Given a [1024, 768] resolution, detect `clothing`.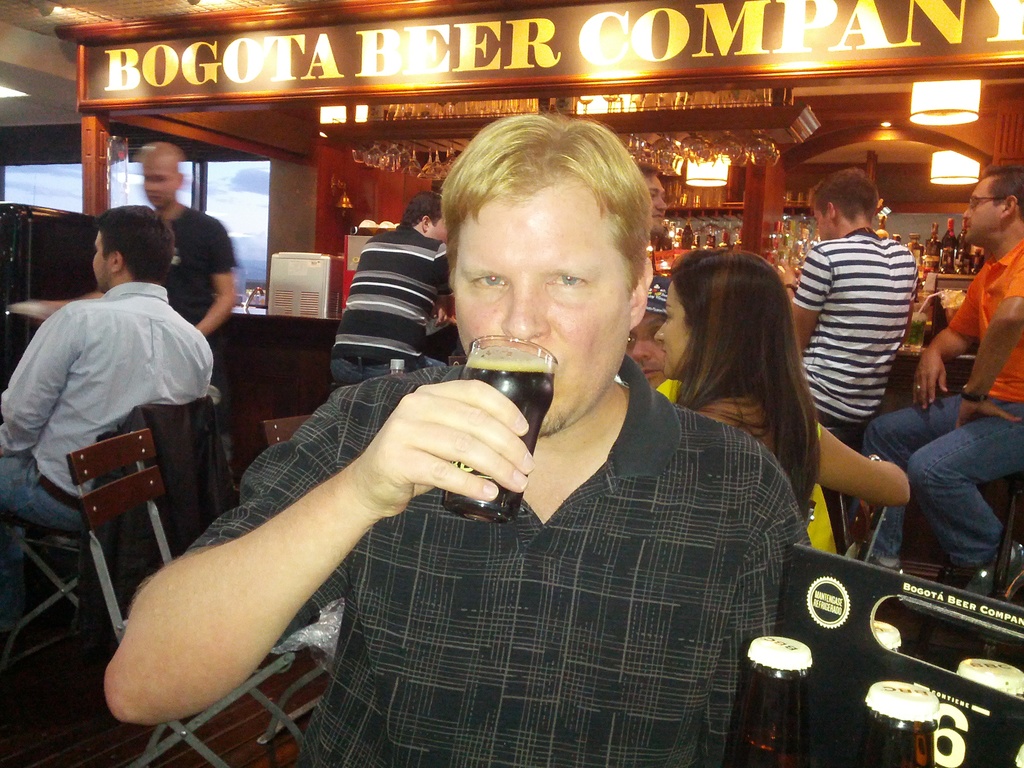
box(858, 237, 1023, 566).
